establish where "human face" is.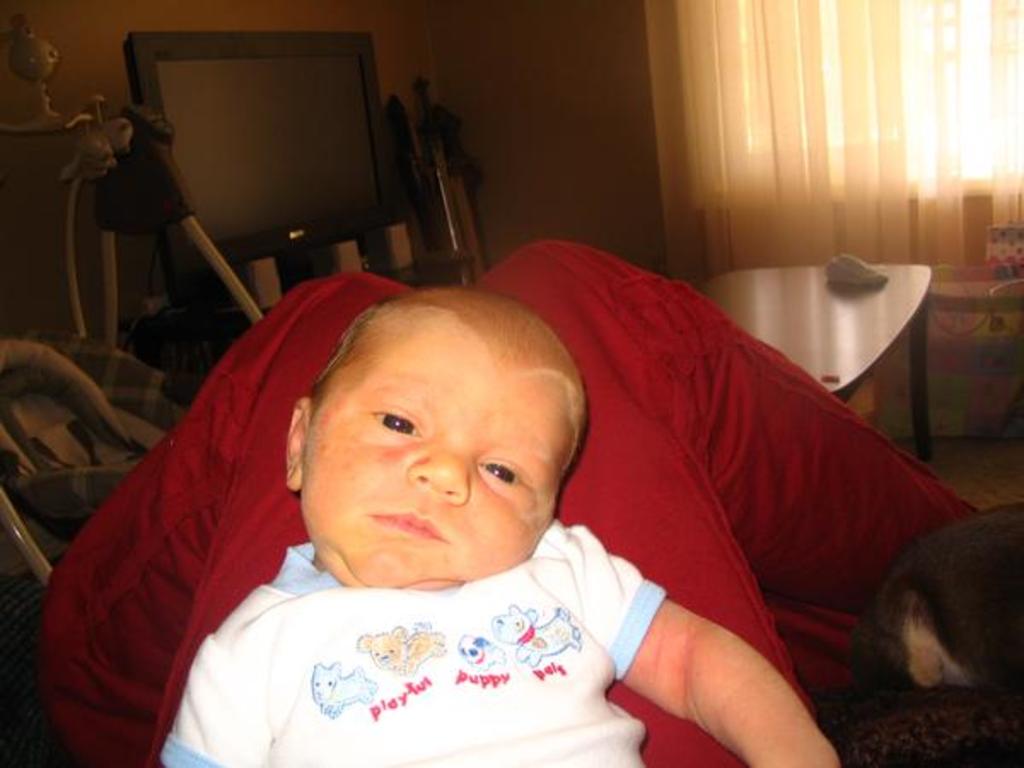
Established at [x1=300, y1=333, x2=565, y2=589].
